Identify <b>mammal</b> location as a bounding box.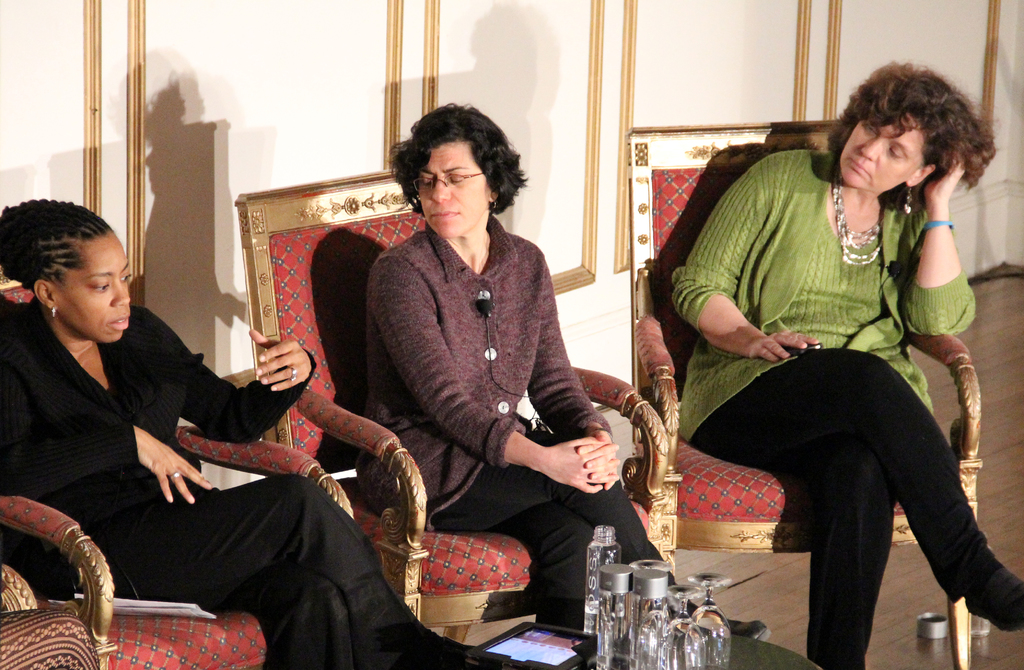
bbox=[0, 196, 528, 669].
